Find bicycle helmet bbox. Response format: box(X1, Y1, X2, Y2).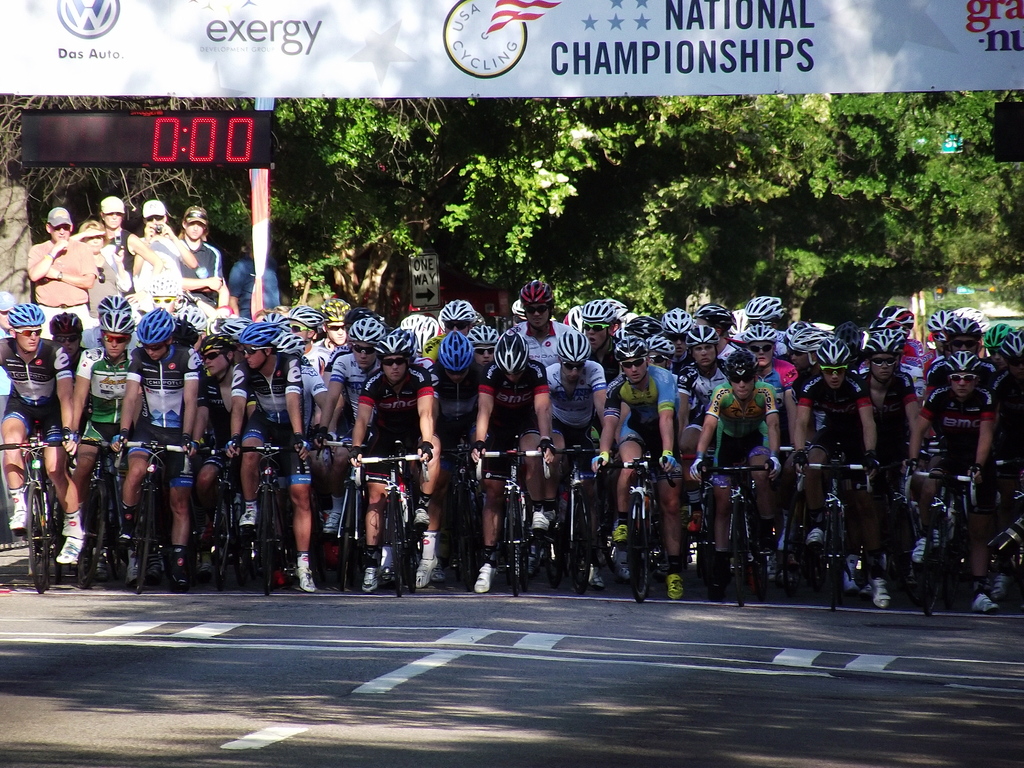
box(956, 305, 990, 339).
